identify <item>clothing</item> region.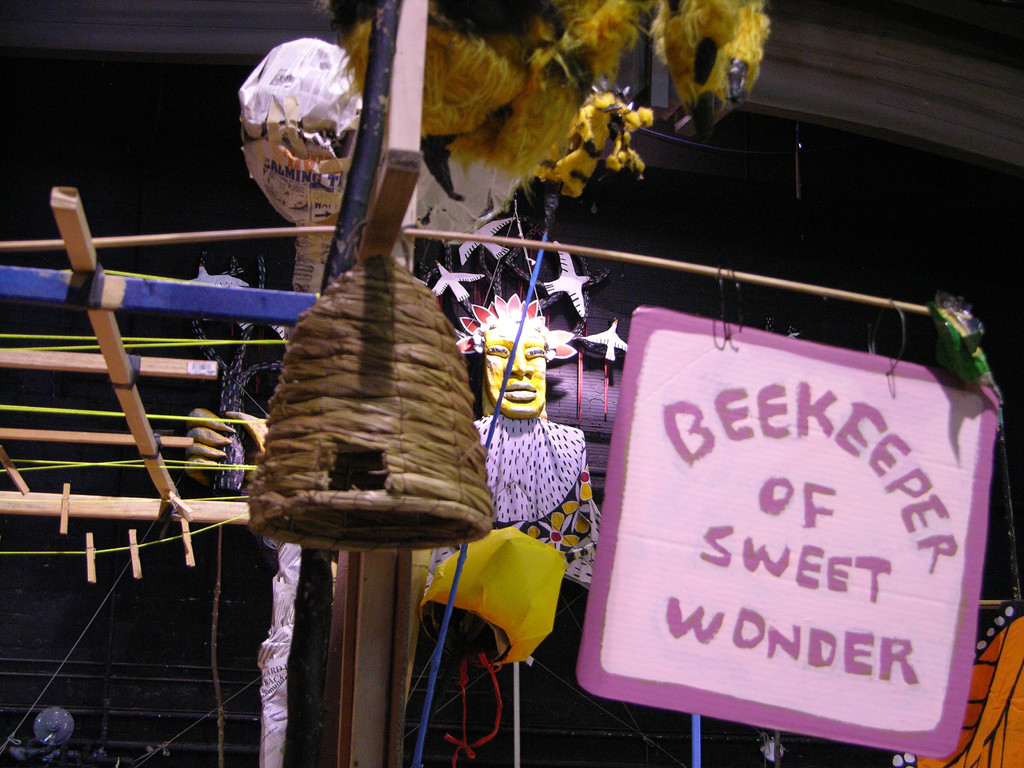
Region: [left=476, top=396, right=582, bottom=547].
